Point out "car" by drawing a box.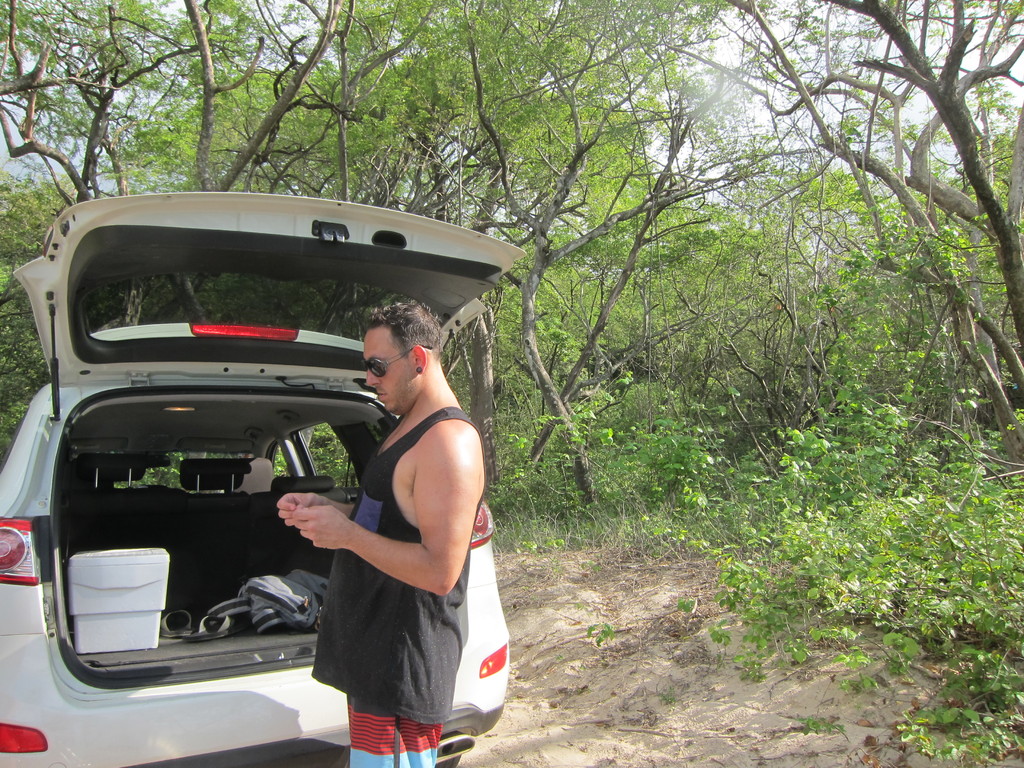
Rect(0, 188, 528, 767).
